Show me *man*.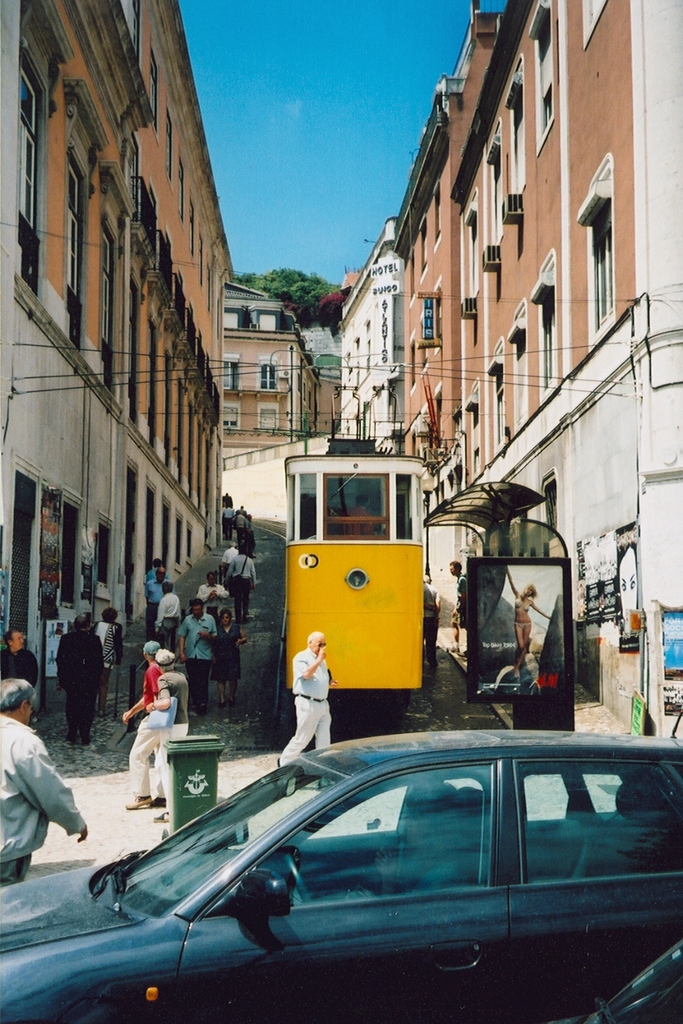
*man* is here: bbox(232, 509, 245, 545).
